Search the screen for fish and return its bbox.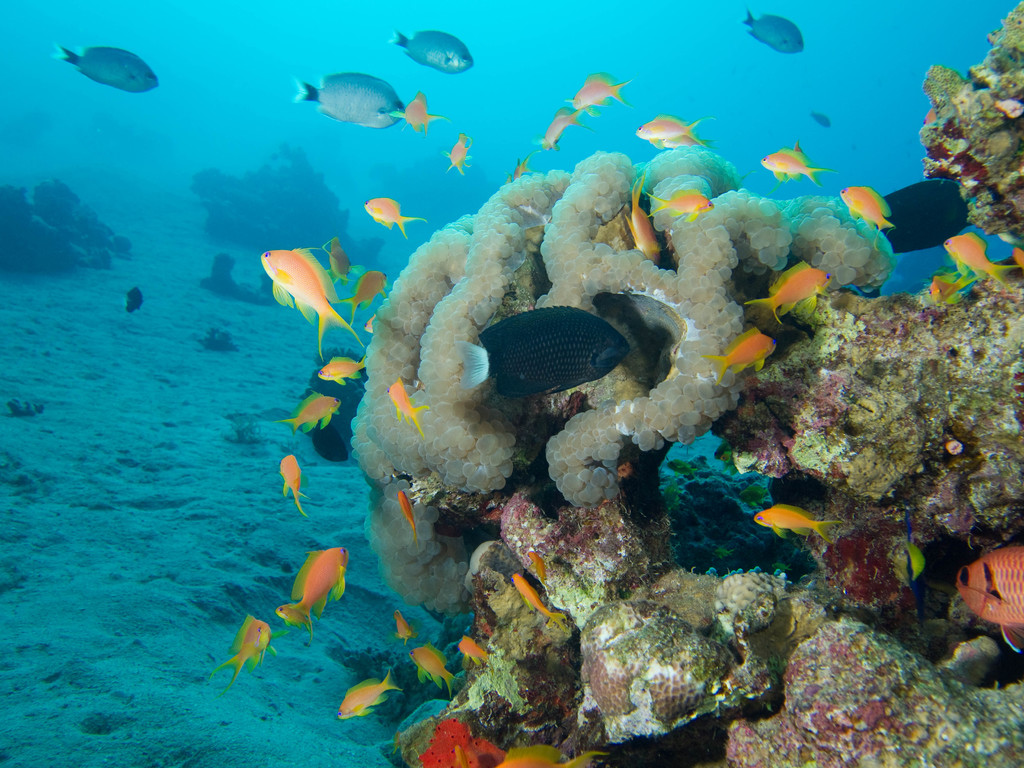
Found: left=531, top=552, right=548, bottom=589.
